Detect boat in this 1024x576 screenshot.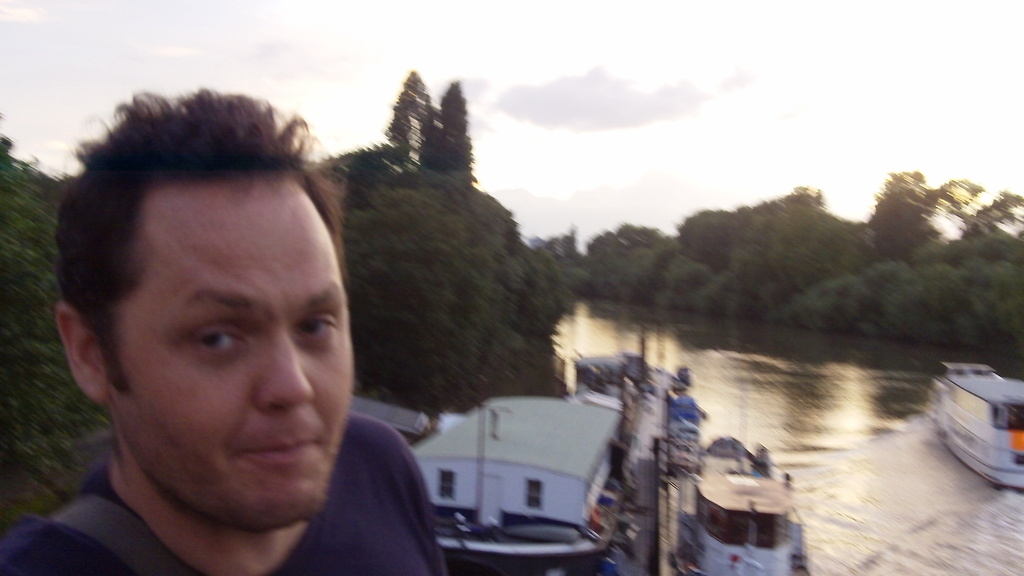
Detection: 918,352,1023,479.
